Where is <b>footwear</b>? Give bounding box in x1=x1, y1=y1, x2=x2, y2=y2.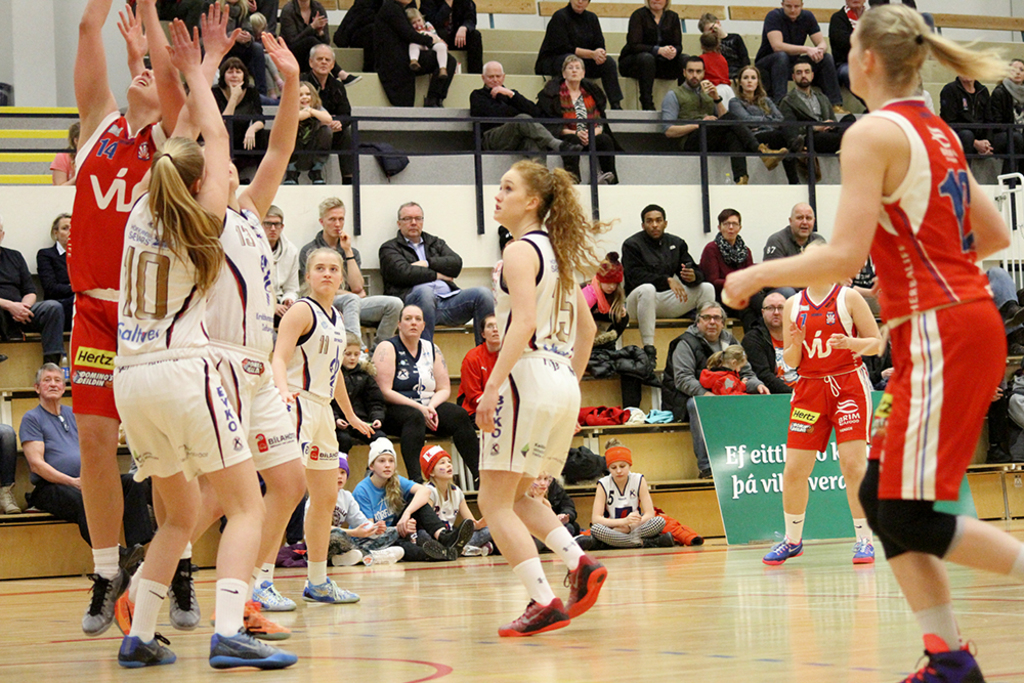
x1=851, y1=535, x2=876, y2=565.
